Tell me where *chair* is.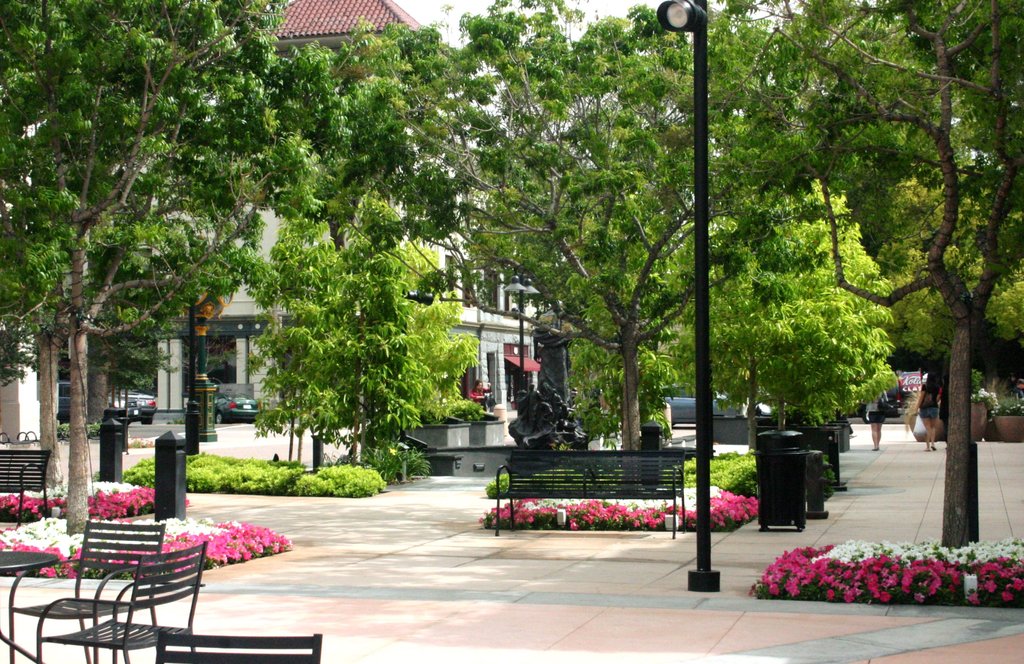
*chair* is at crop(155, 626, 325, 663).
